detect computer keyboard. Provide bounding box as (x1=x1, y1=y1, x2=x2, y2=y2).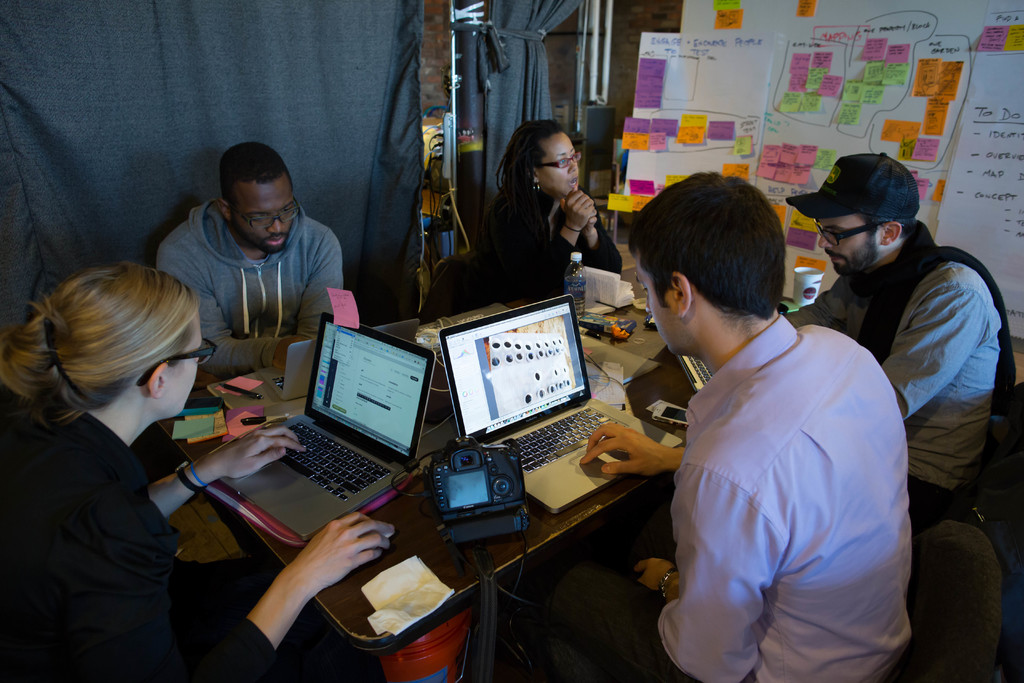
(x1=273, y1=375, x2=283, y2=396).
